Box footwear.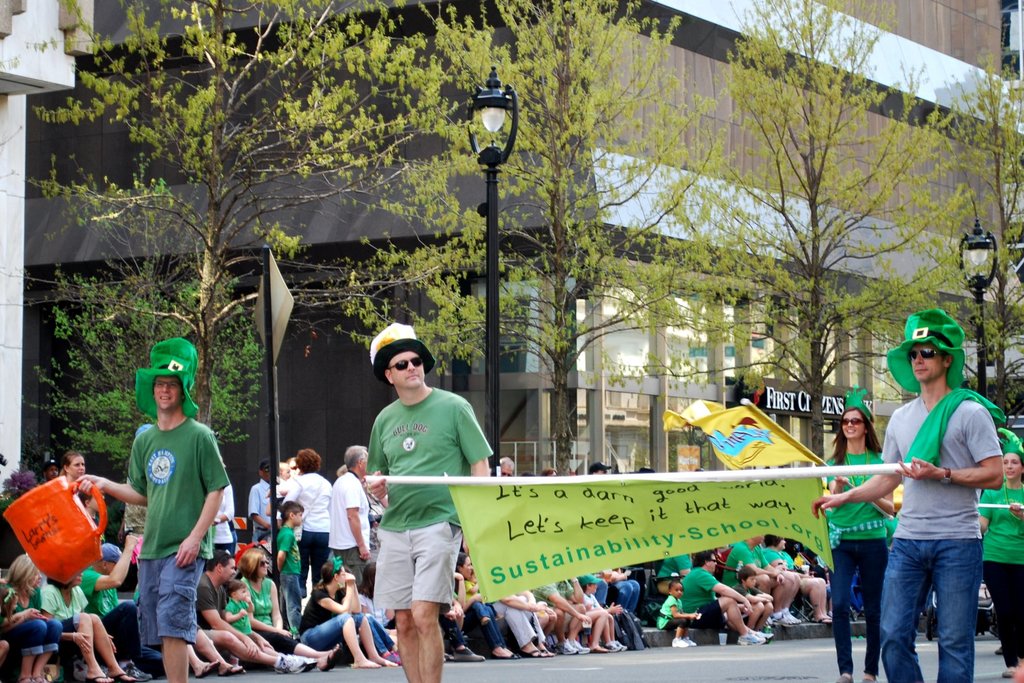
{"left": 1002, "top": 668, "right": 1012, "bottom": 673}.
